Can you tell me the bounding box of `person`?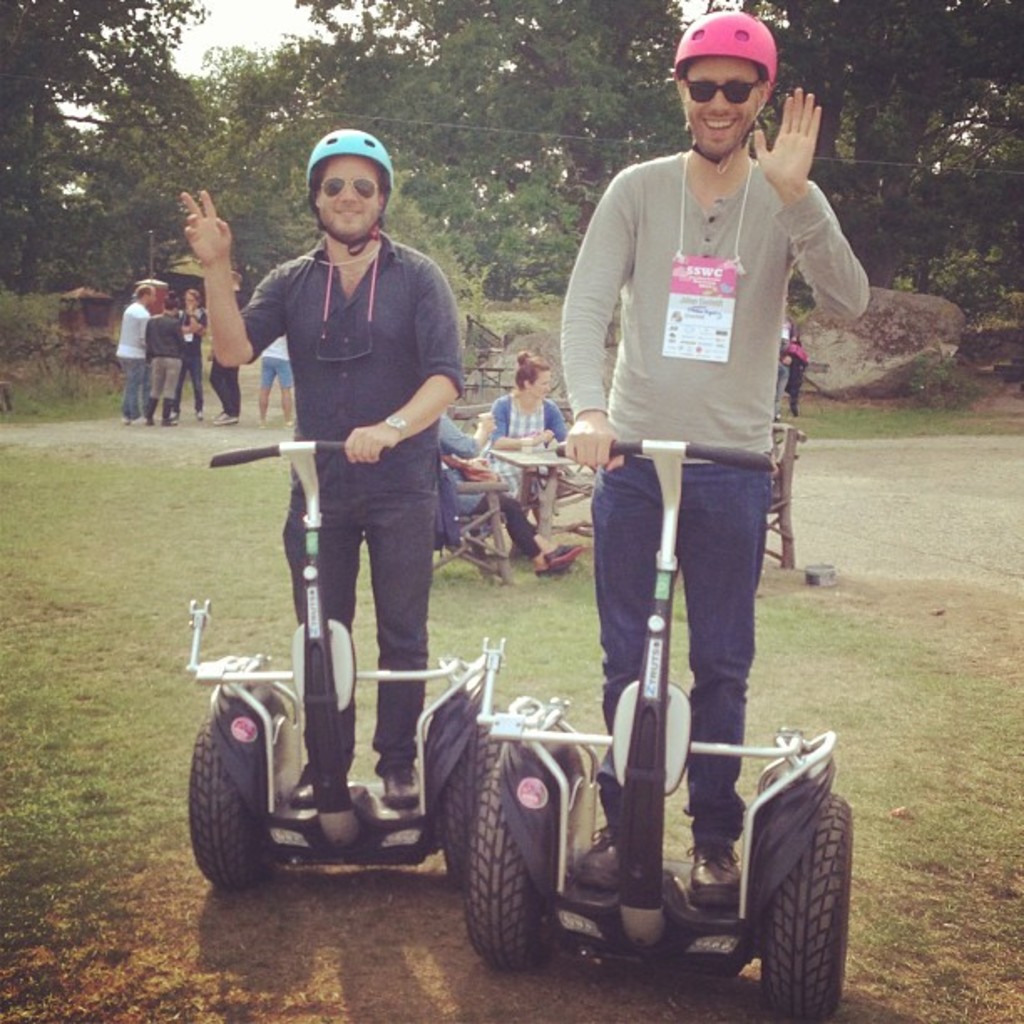
[428, 403, 577, 566].
